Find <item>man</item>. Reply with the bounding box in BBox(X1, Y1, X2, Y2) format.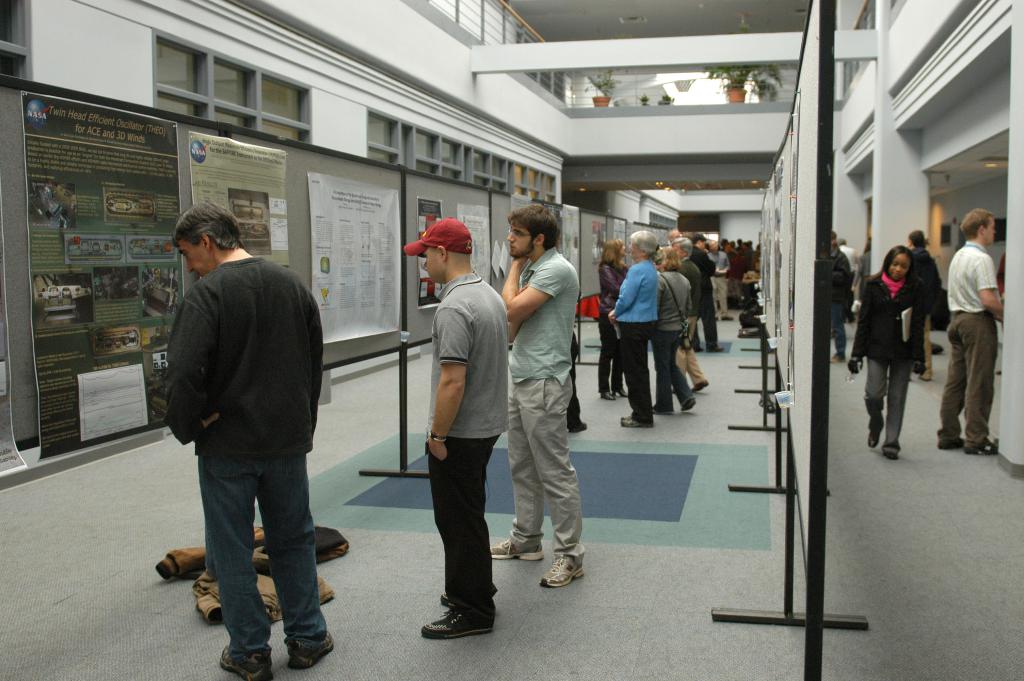
BBox(671, 236, 707, 390).
